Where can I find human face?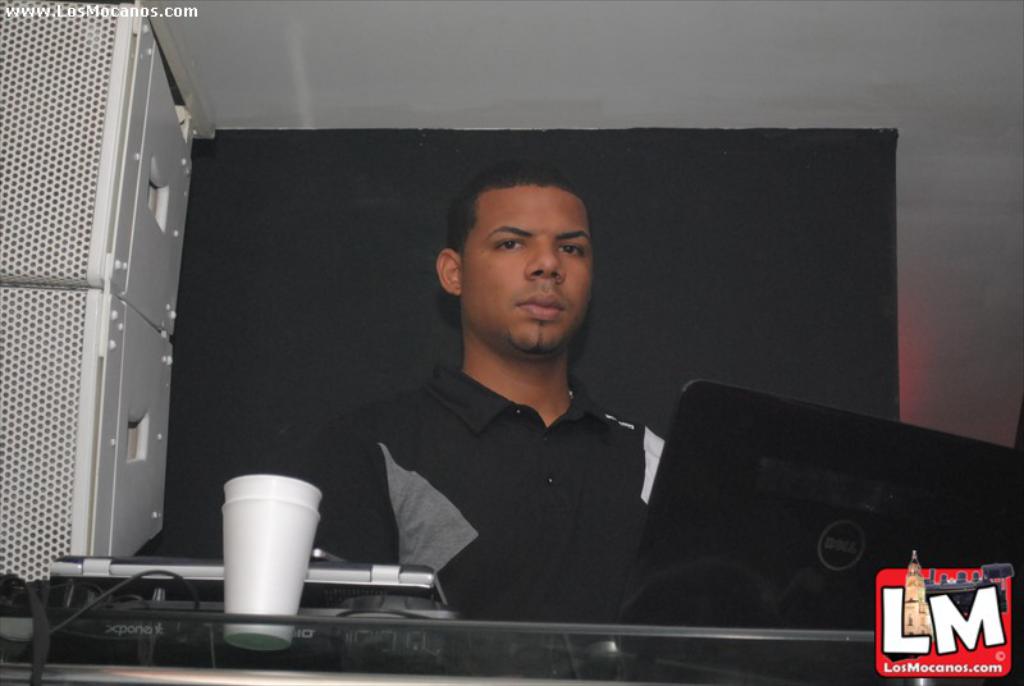
You can find it at {"left": 456, "top": 182, "right": 596, "bottom": 366}.
